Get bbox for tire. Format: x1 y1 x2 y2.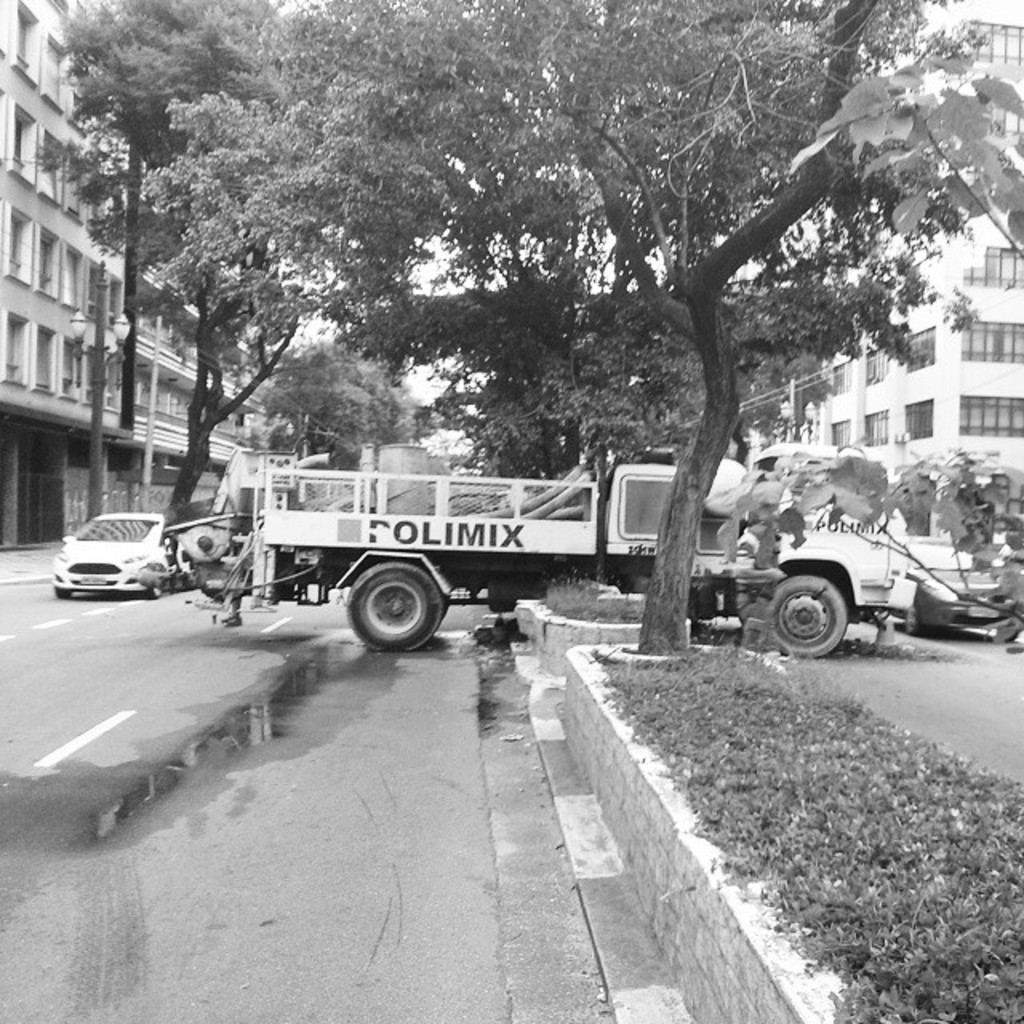
146 578 165 598.
